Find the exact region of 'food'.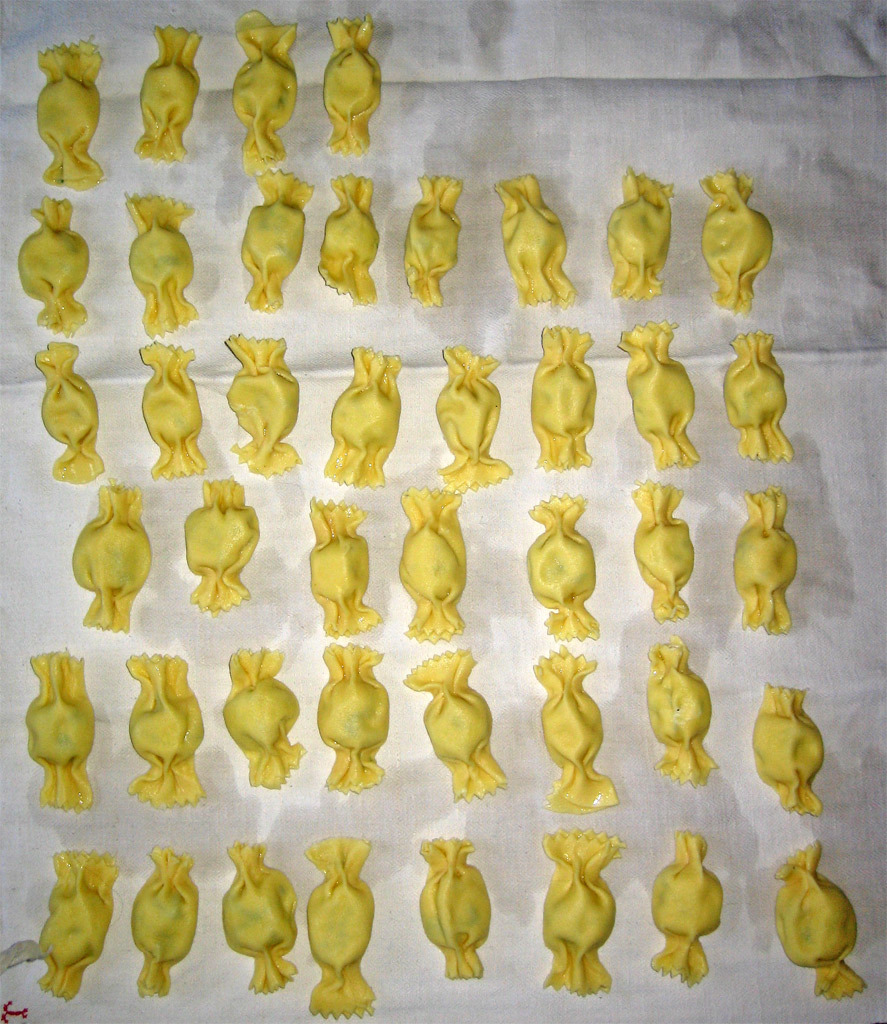
Exact region: x1=323, y1=13, x2=381, y2=157.
